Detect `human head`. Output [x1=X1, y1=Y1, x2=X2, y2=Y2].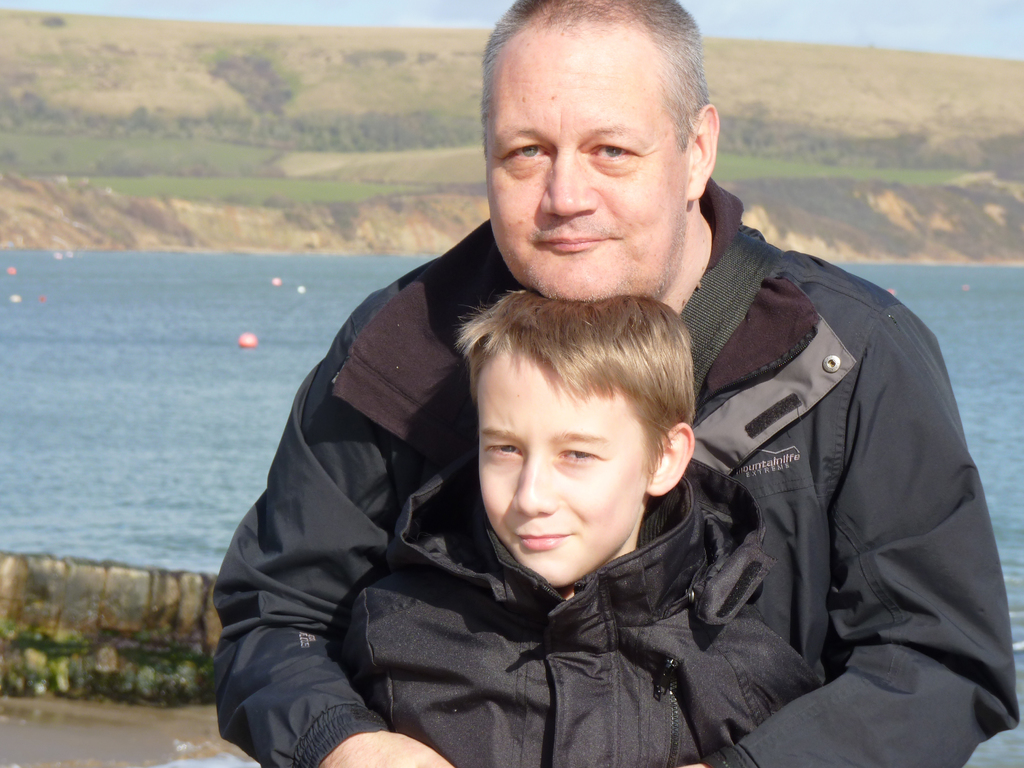
[x1=468, y1=290, x2=695, y2=586].
